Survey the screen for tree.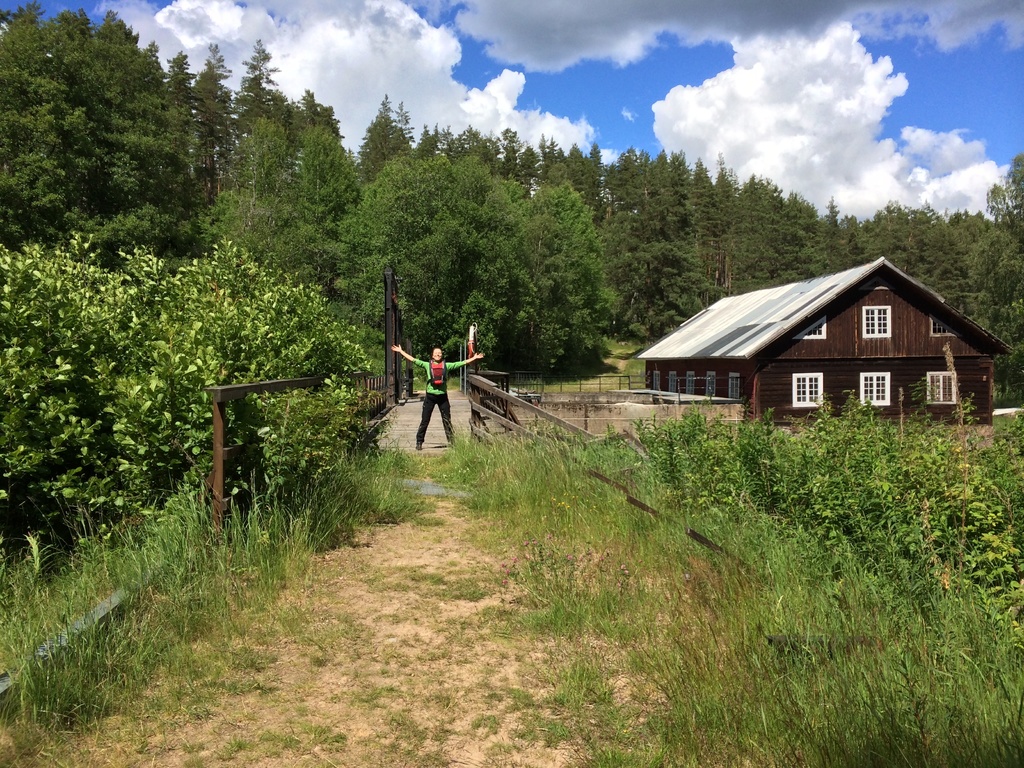
Survey found: Rect(285, 135, 360, 281).
